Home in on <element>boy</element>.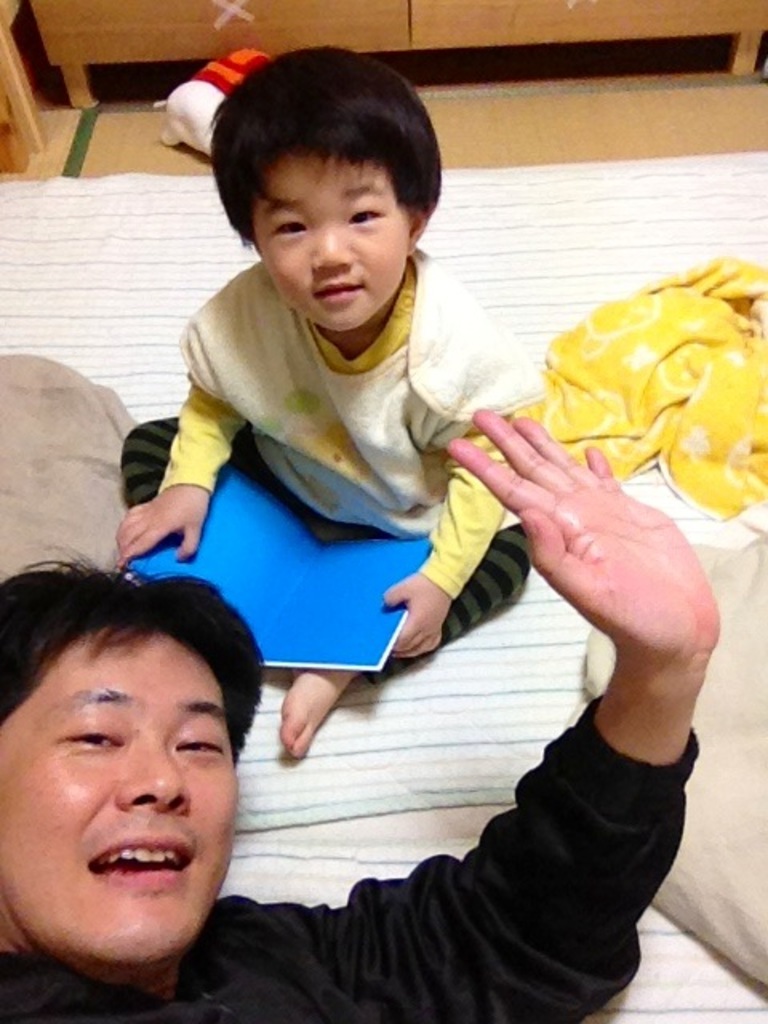
Homed in at <bbox>187, 67, 541, 653</bbox>.
